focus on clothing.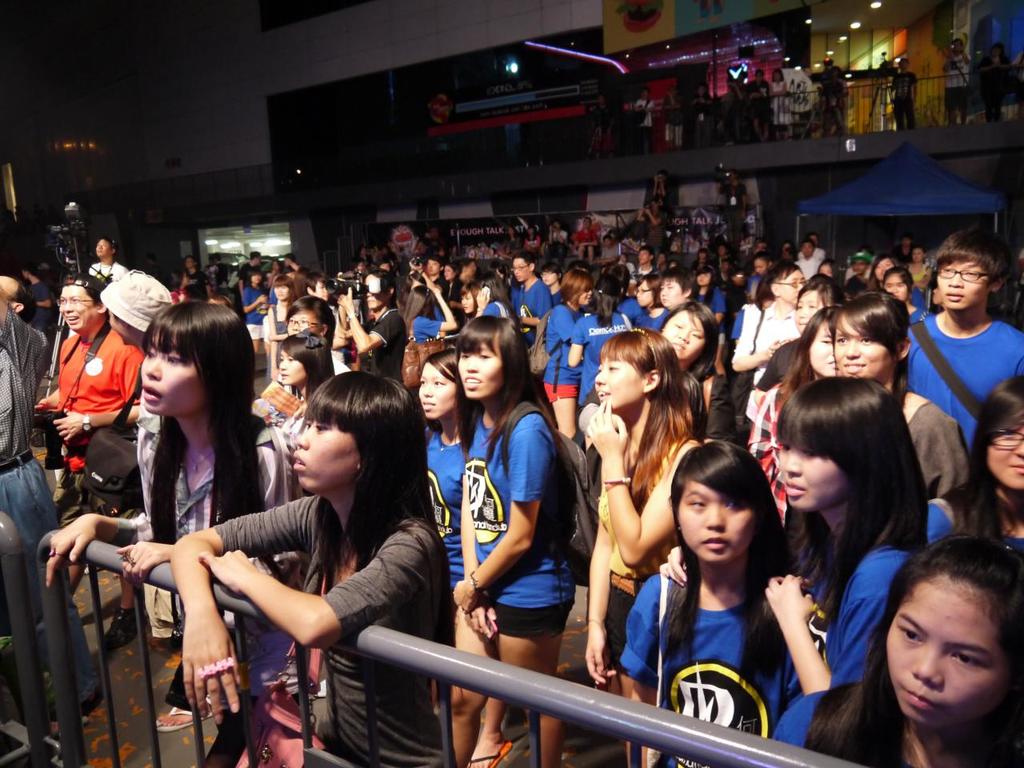
Focused at left=545, top=301, right=579, bottom=403.
